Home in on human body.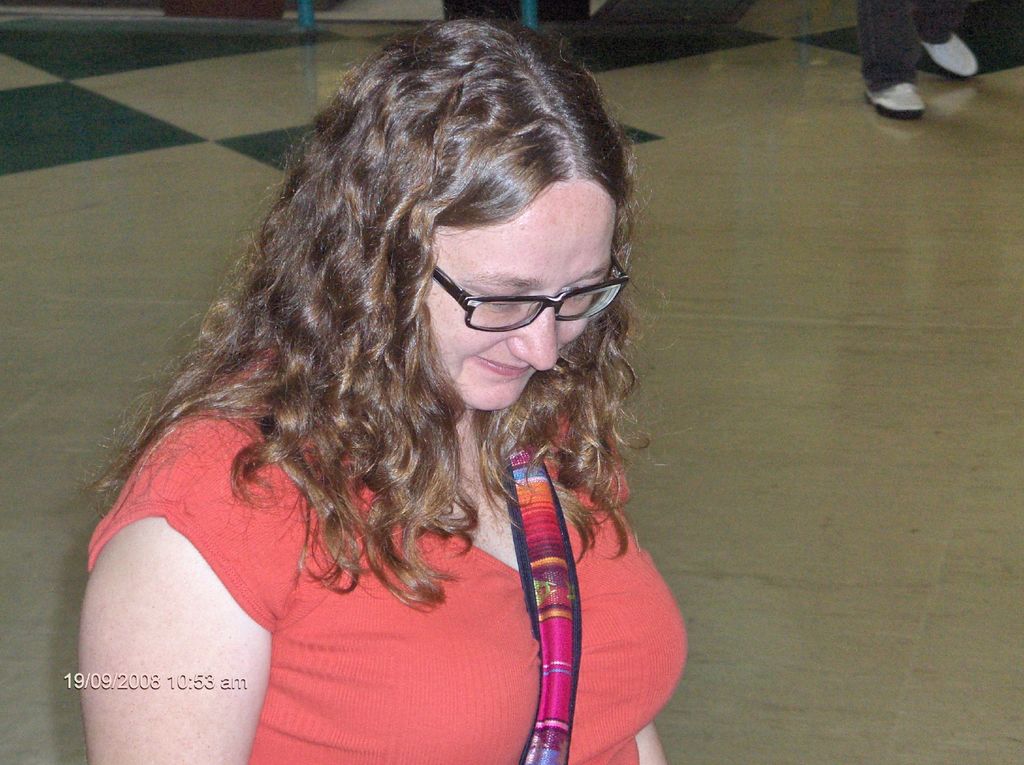
Homed in at <region>846, 3, 979, 129</region>.
